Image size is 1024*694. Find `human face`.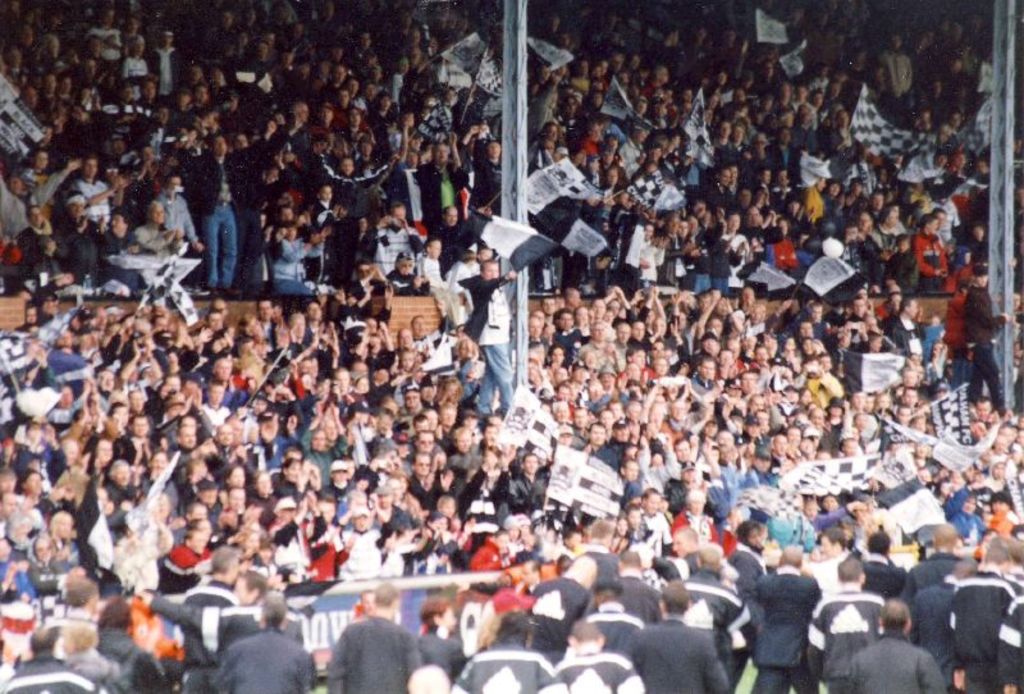
{"left": 635, "top": 129, "right": 645, "bottom": 141}.
